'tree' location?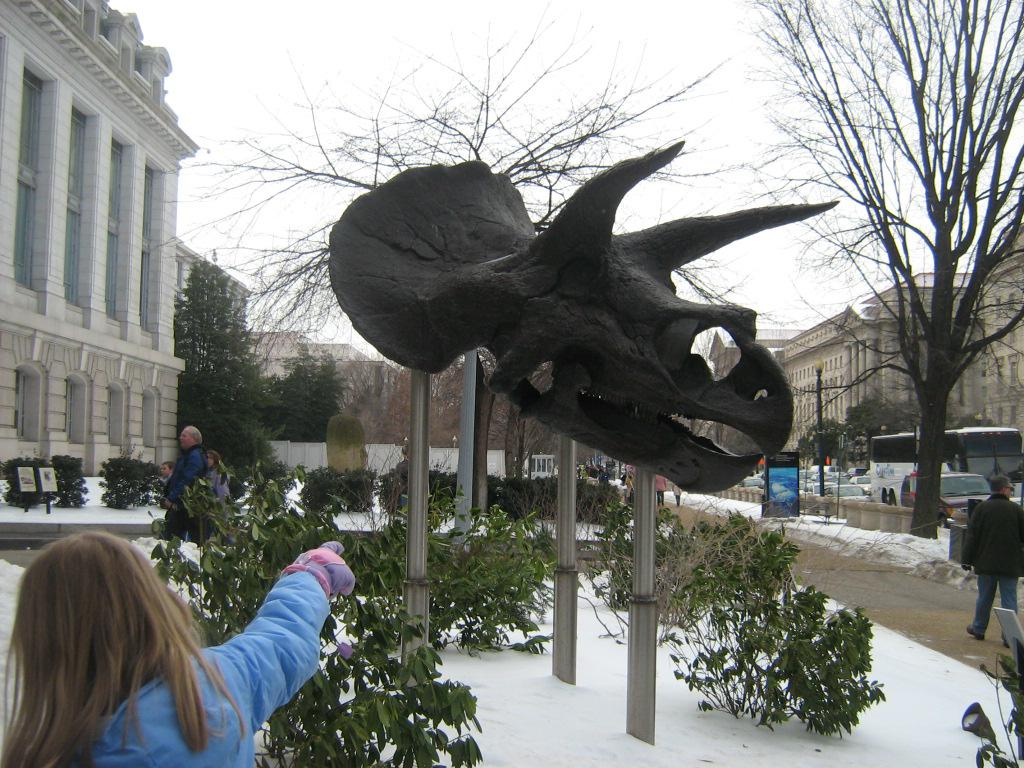
box(285, 348, 342, 438)
